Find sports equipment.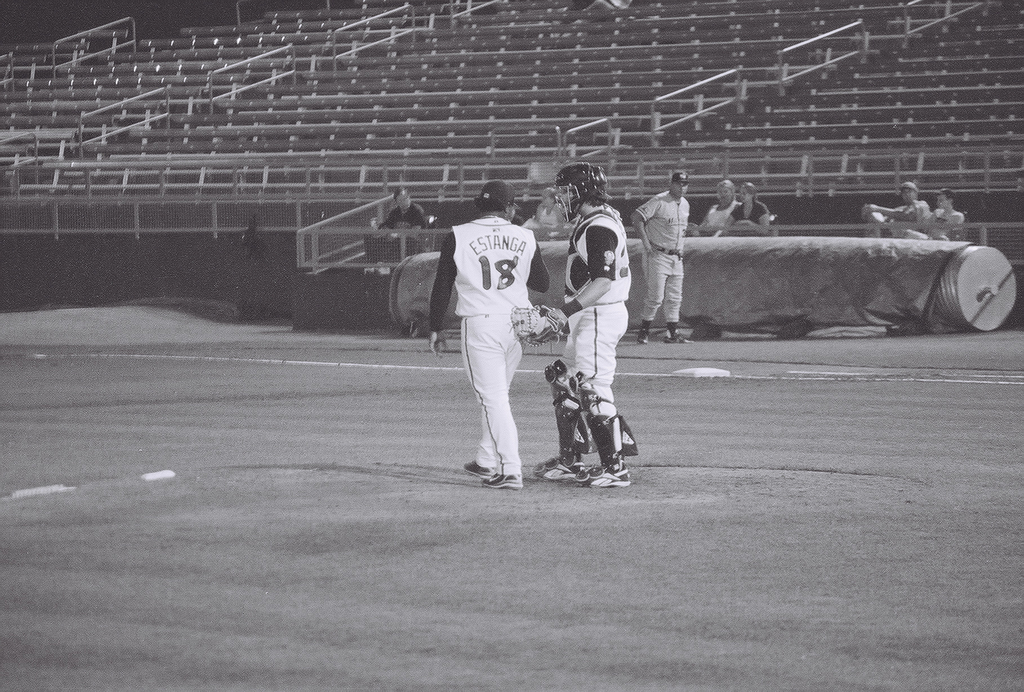
{"left": 513, "top": 304, "right": 566, "bottom": 346}.
